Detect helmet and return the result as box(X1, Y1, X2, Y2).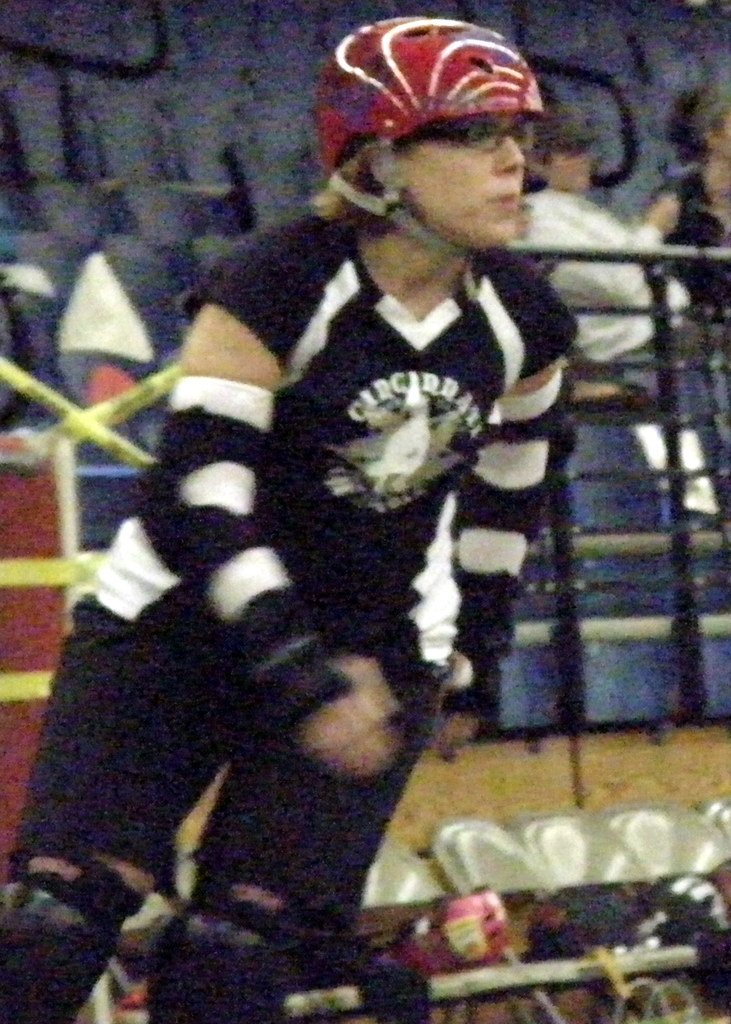
box(315, 18, 559, 263).
